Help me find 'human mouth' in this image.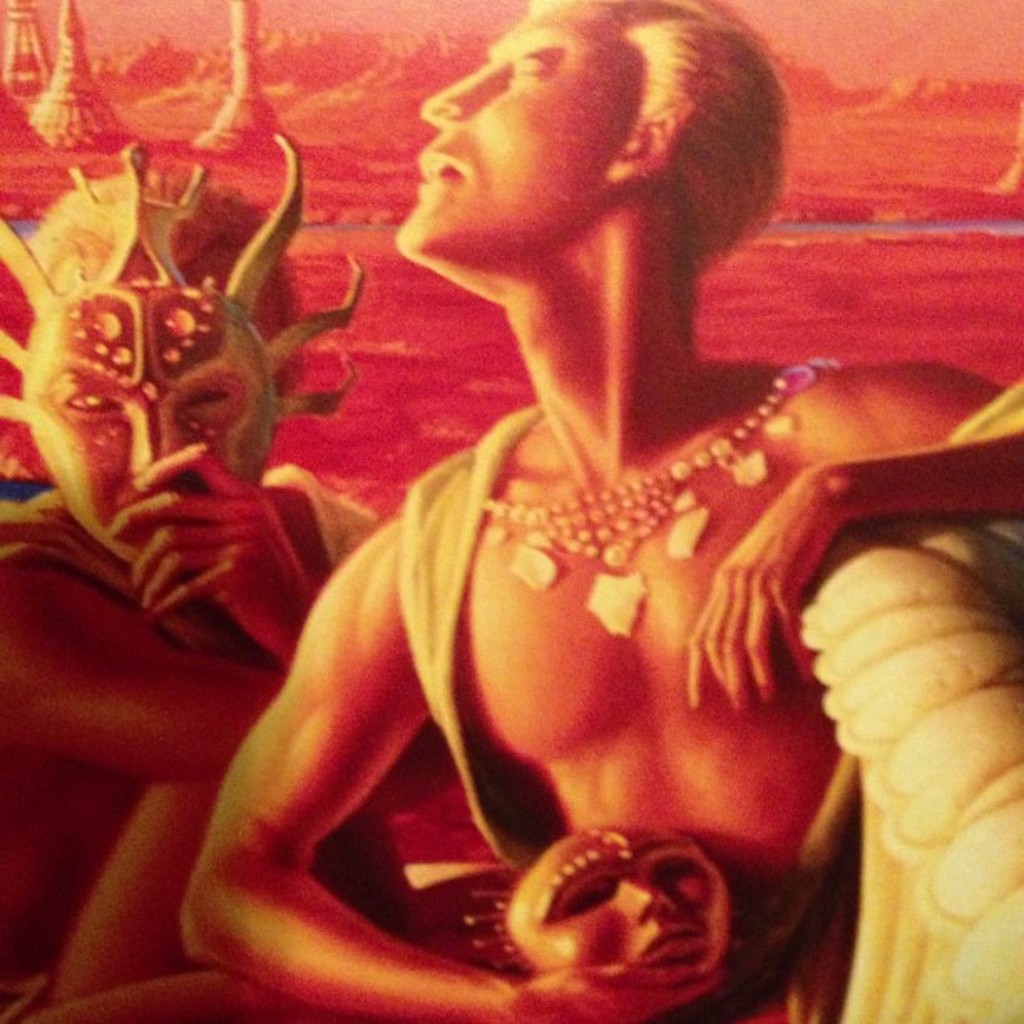
Found it: bbox=(632, 920, 693, 955).
